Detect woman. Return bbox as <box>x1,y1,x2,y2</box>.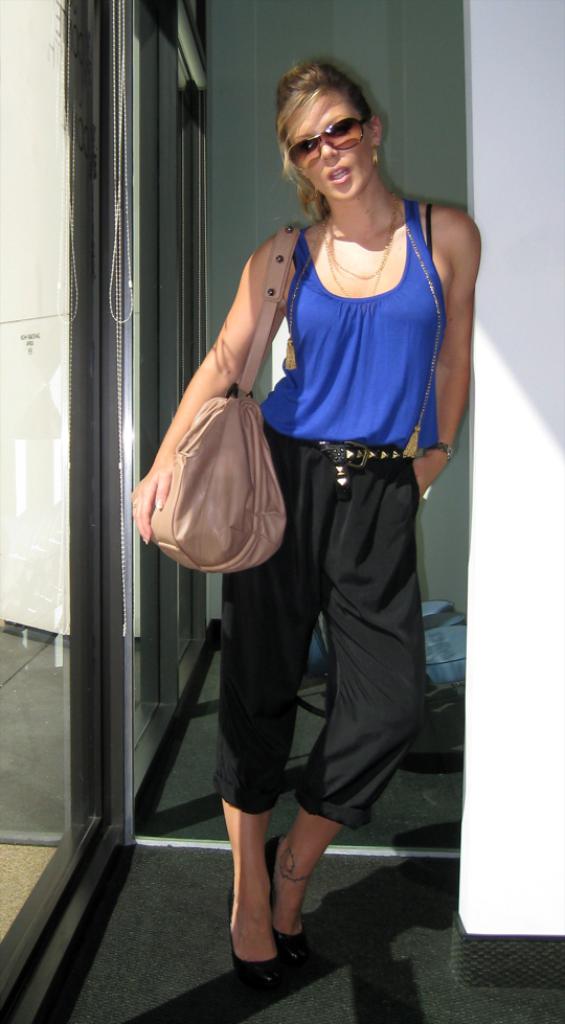
<box>122,37,481,999</box>.
